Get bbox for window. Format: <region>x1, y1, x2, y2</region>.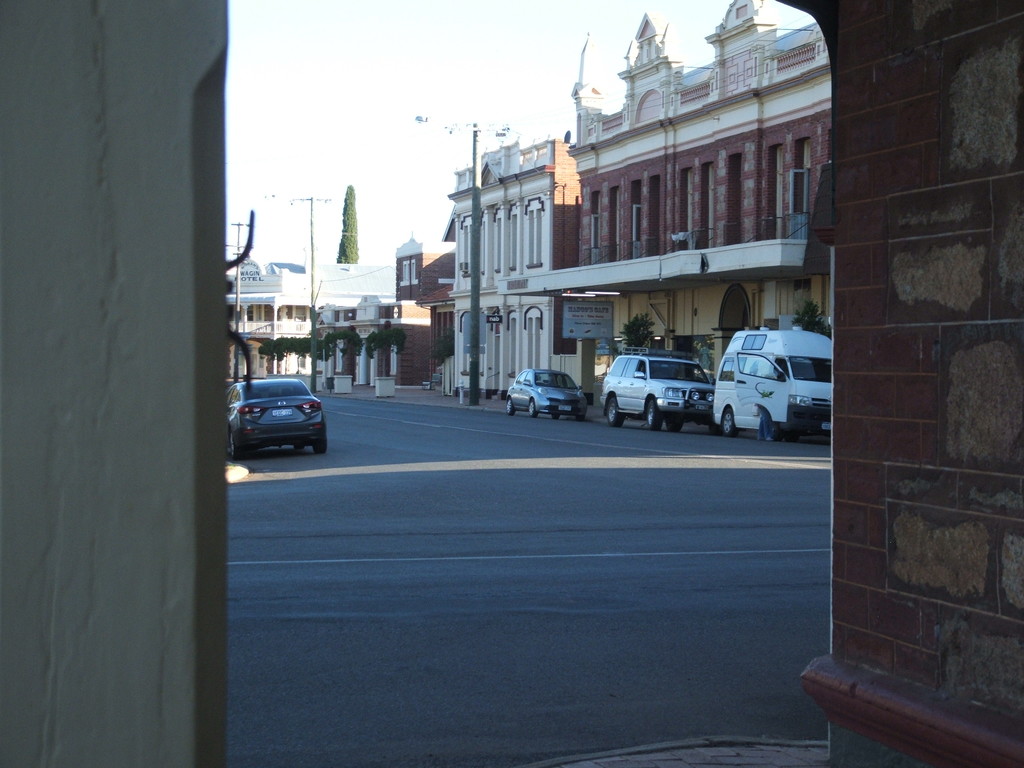
<region>791, 165, 808, 238</region>.
